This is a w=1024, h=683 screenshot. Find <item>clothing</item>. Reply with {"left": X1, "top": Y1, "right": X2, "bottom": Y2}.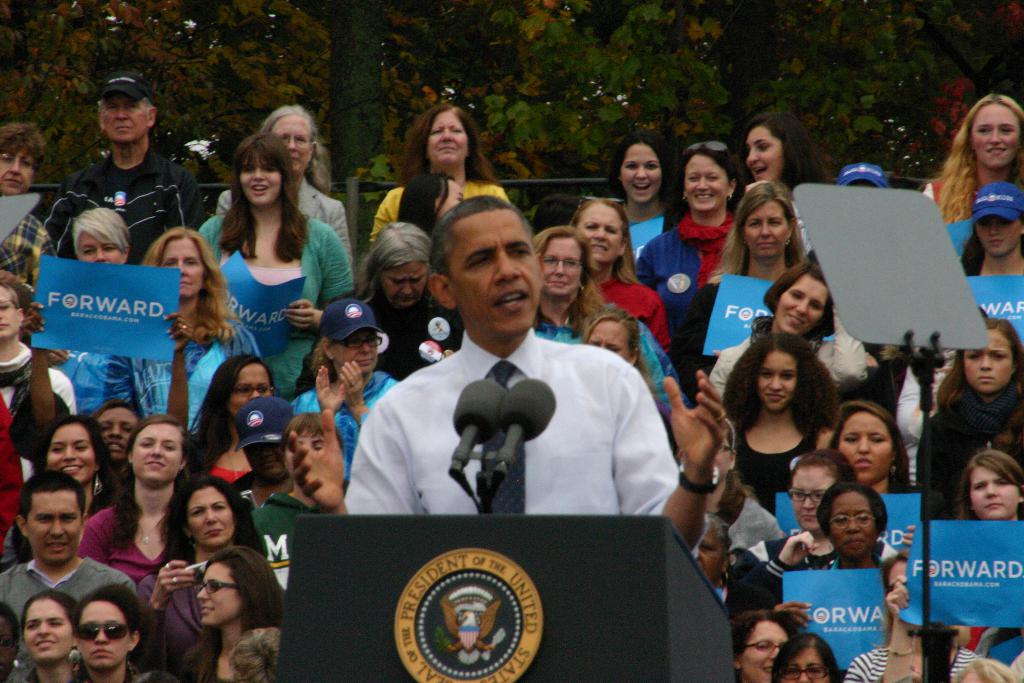
{"left": 369, "top": 177, "right": 505, "bottom": 254}.
